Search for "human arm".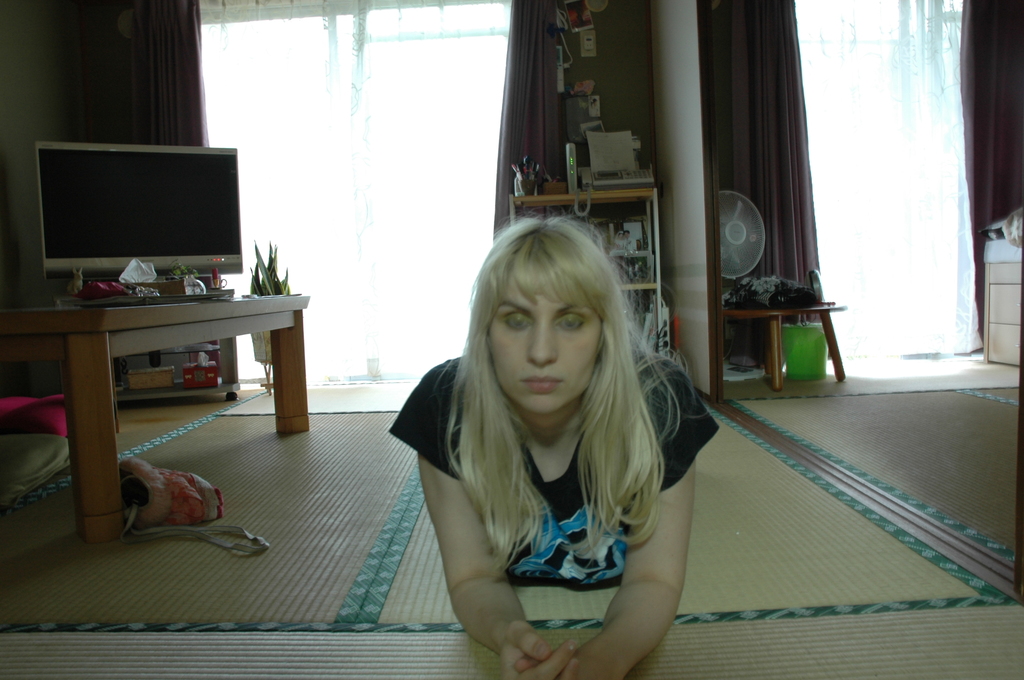
Found at bbox=(602, 416, 707, 661).
